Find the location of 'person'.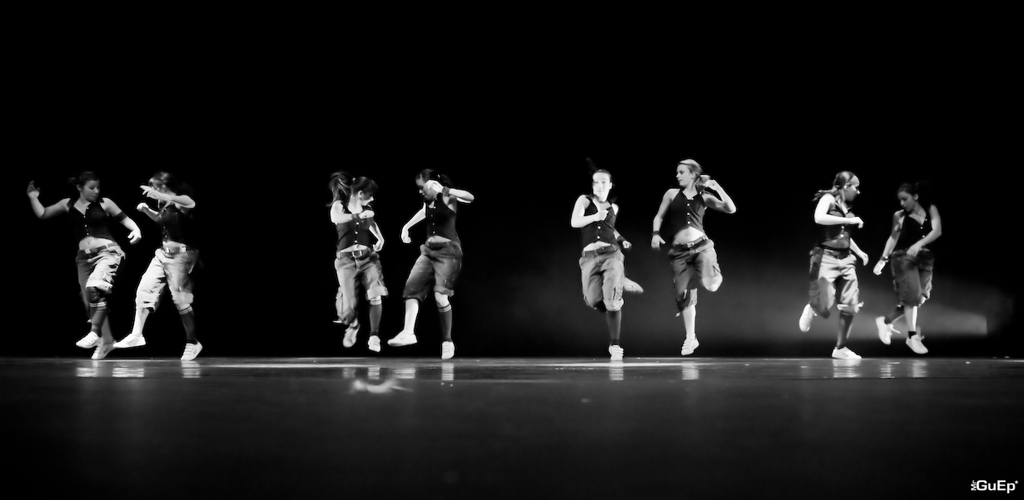
Location: region(570, 173, 642, 356).
